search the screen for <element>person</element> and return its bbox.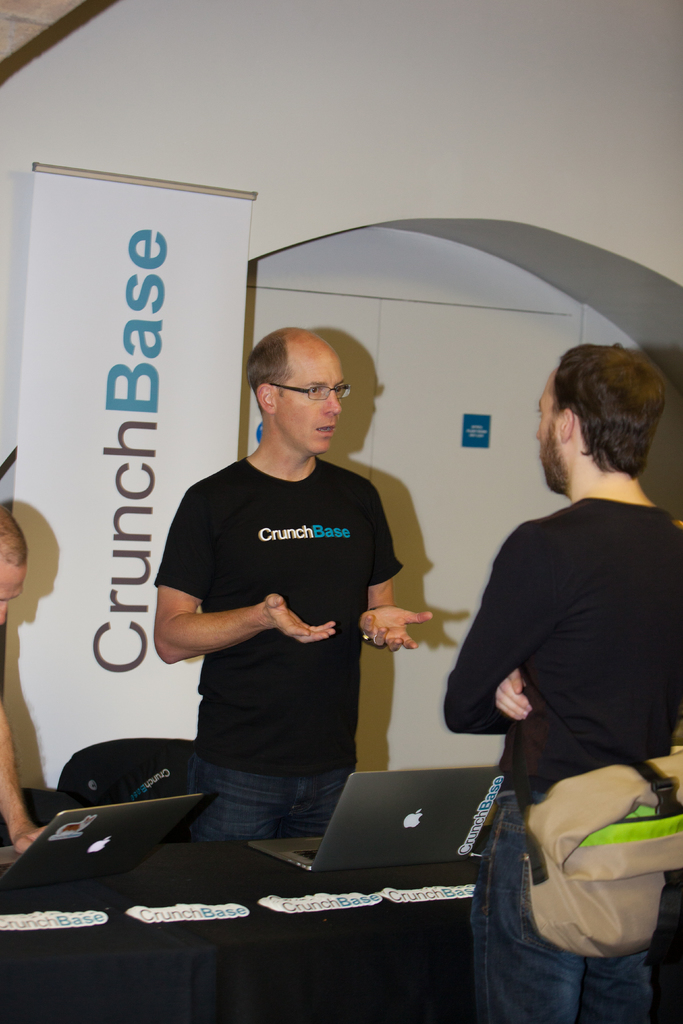
Found: rect(145, 335, 427, 836).
